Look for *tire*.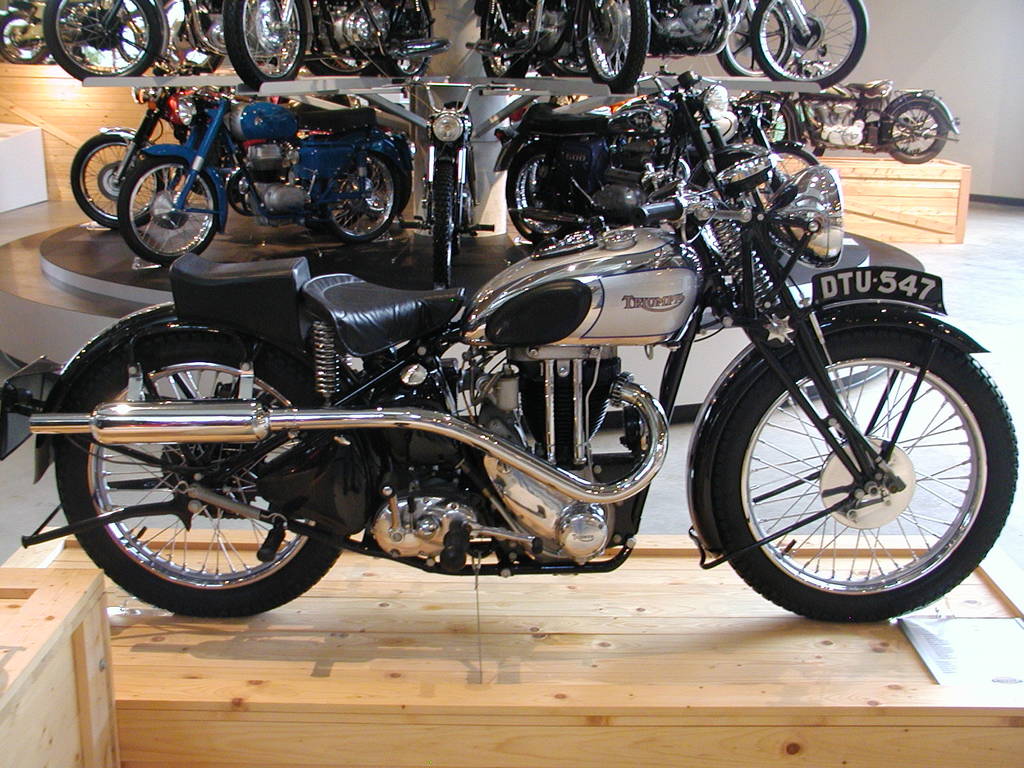
Found: <box>222,0,306,86</box>.
